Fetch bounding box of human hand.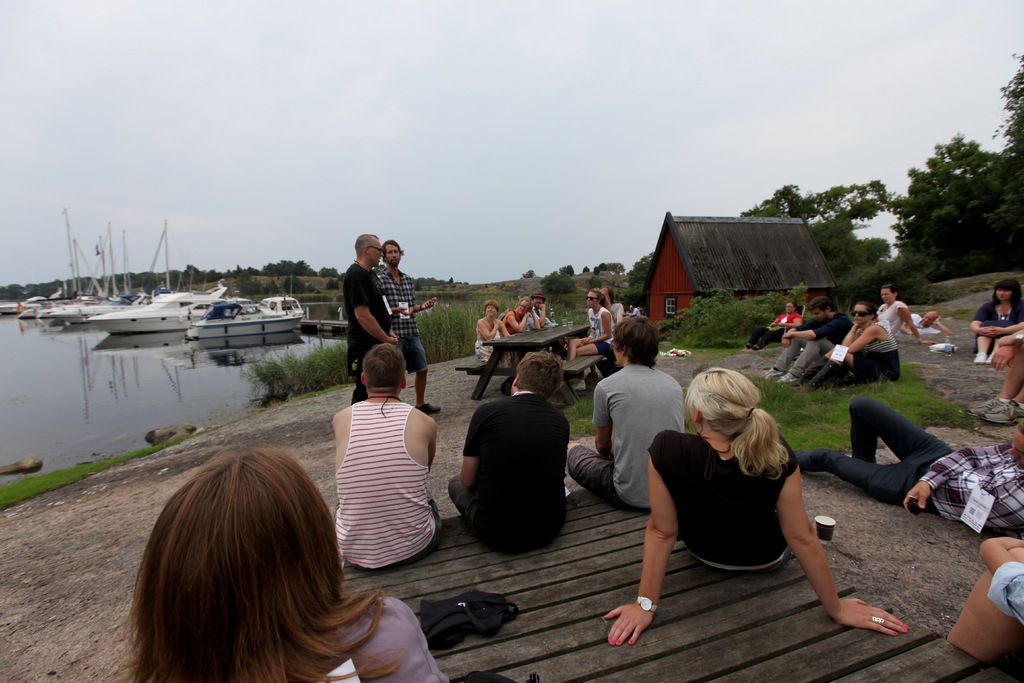
Bbox: select_region(781, 330, 790, 336).
